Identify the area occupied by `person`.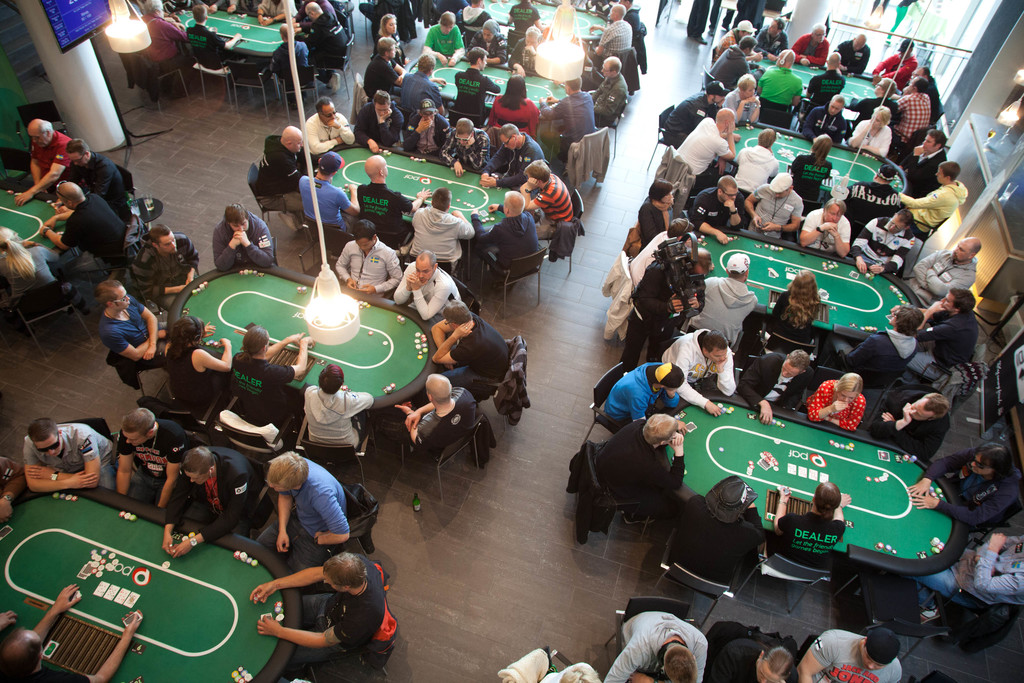
Area: BBox(627, 215, 700, 311).
